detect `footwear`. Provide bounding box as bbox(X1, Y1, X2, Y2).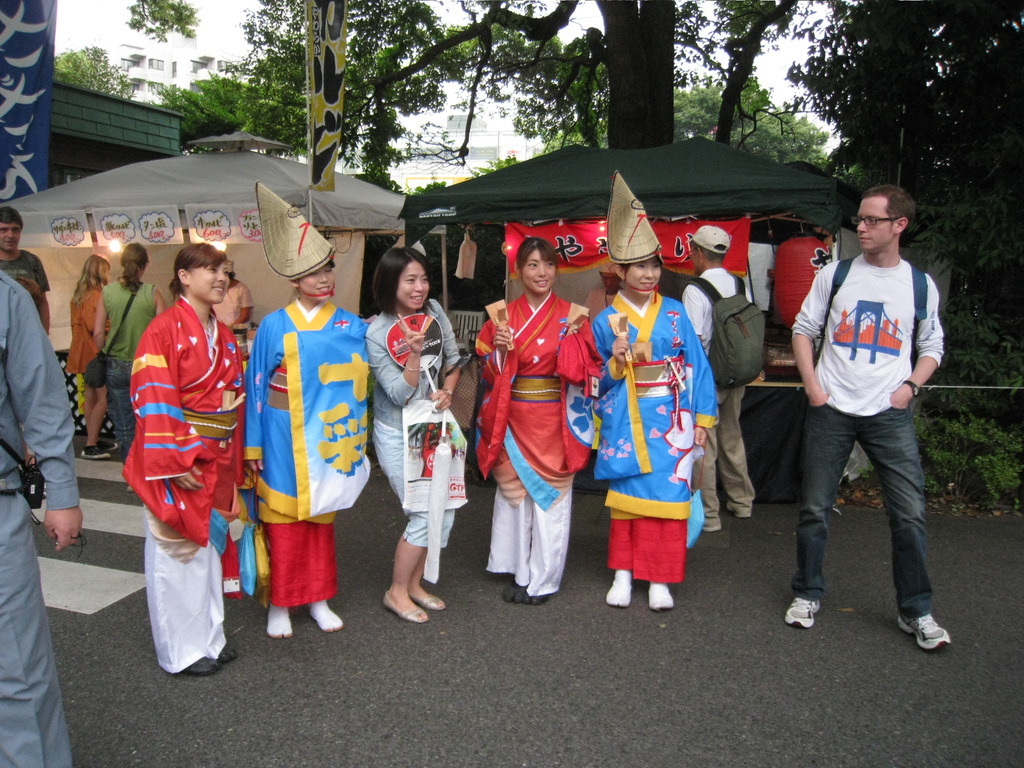
bbox(81, 445, 109, 461).
